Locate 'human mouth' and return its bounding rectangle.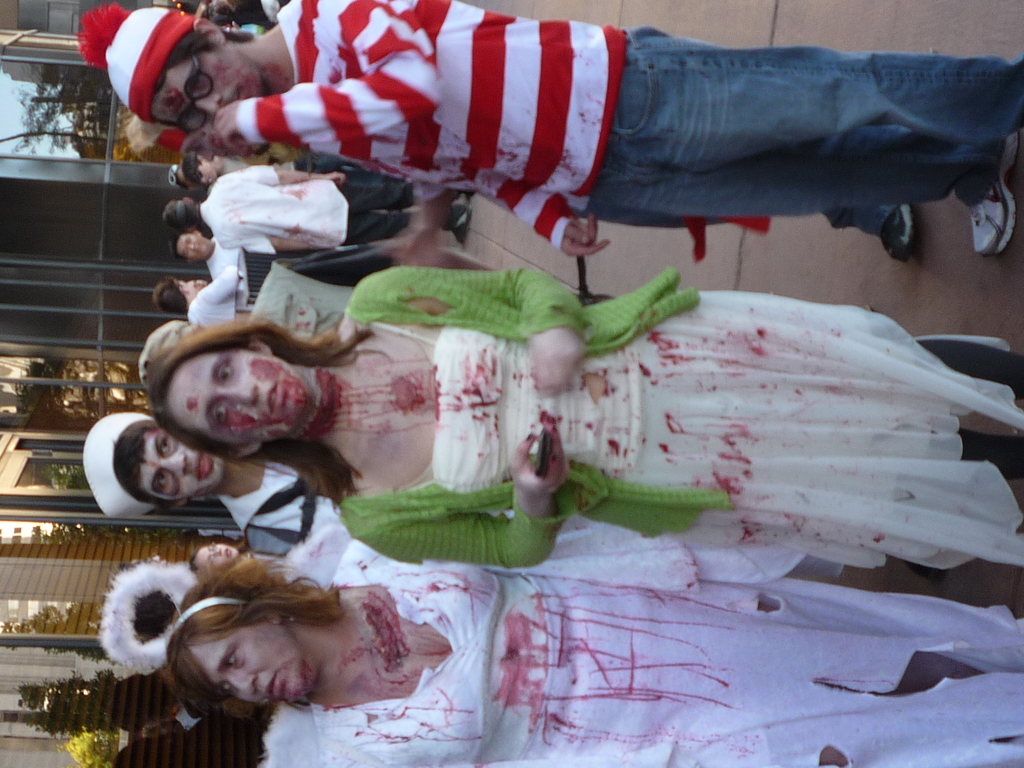
x1=266, y1=675, x2=277, y2=700.
